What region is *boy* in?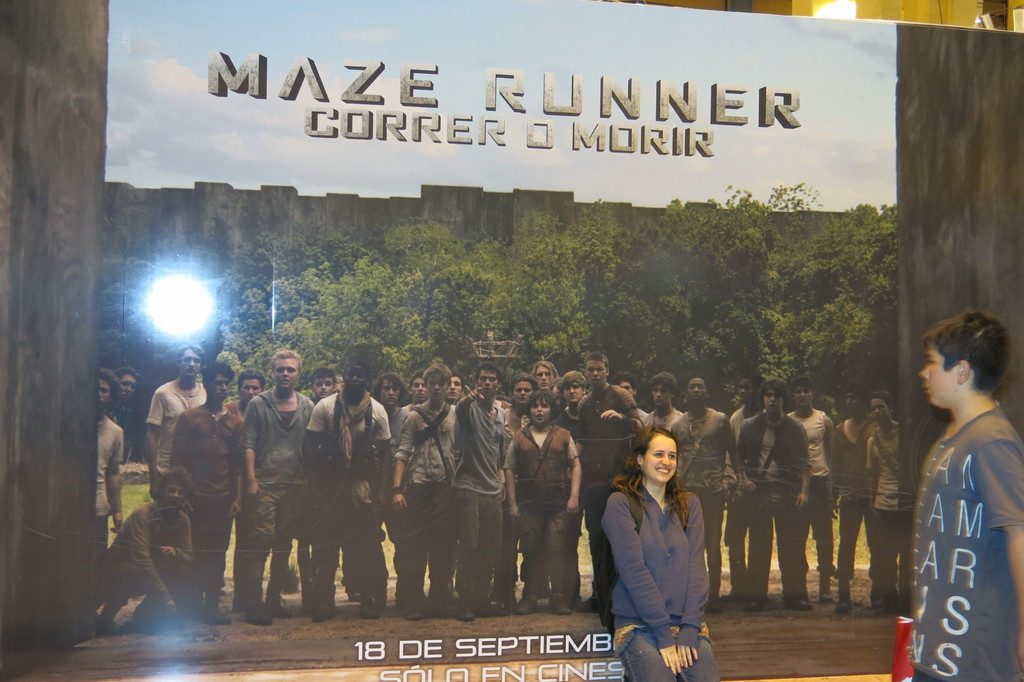
select_region(312, 371, 337, 407).
